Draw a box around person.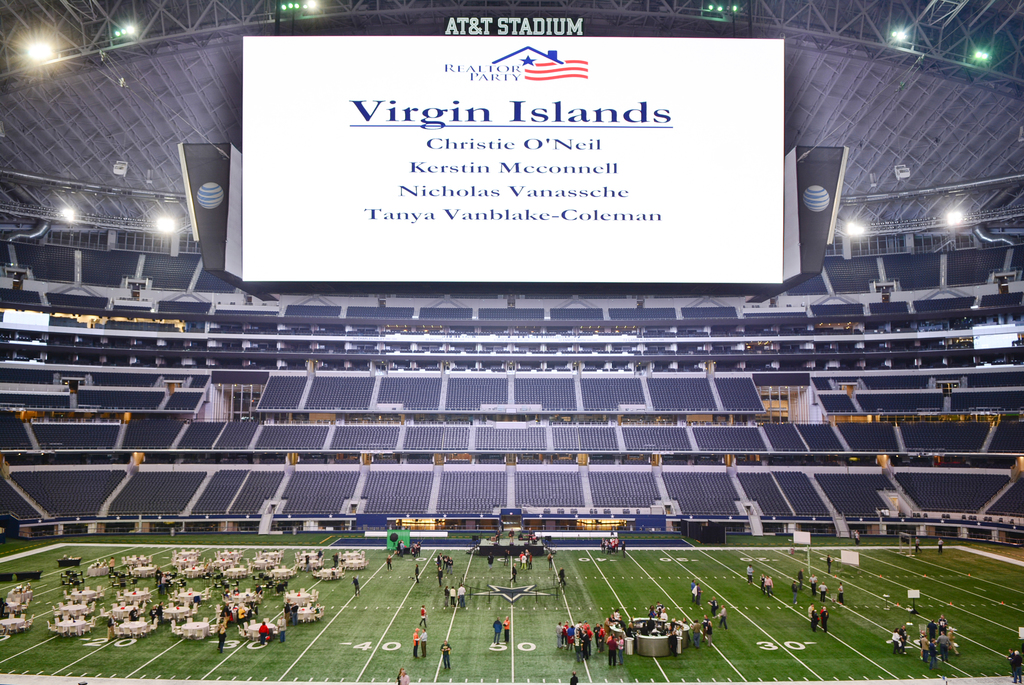
bbox=(804, 604, 819, 623).
